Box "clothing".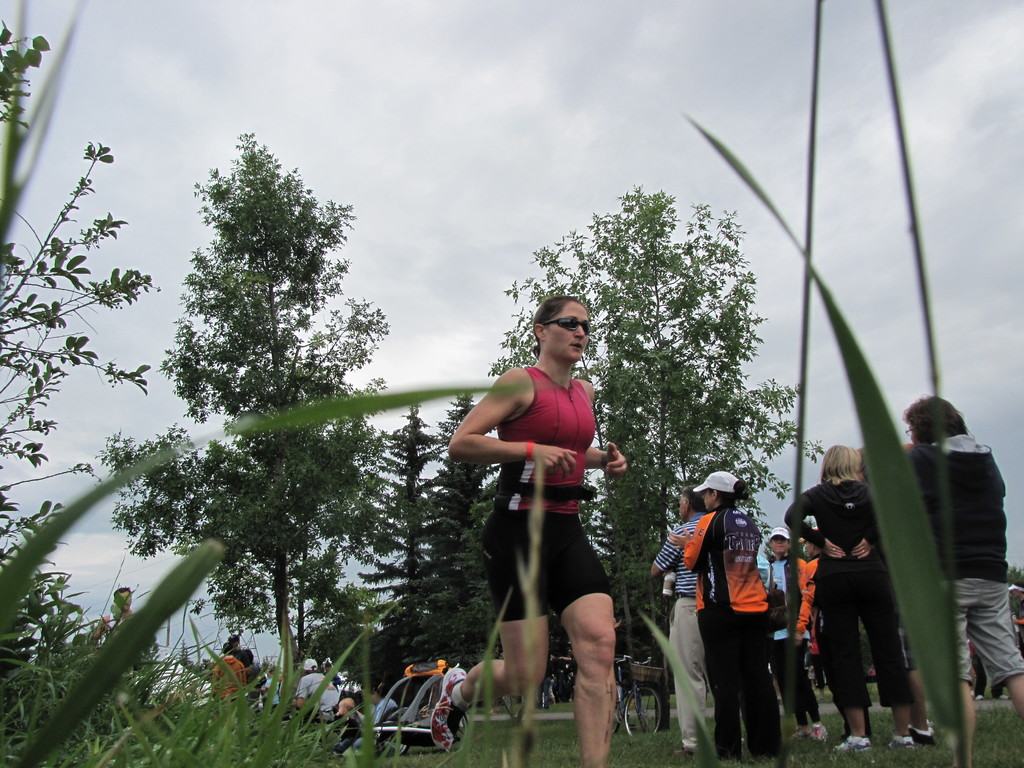
box=[470, 355, 632, 675].
